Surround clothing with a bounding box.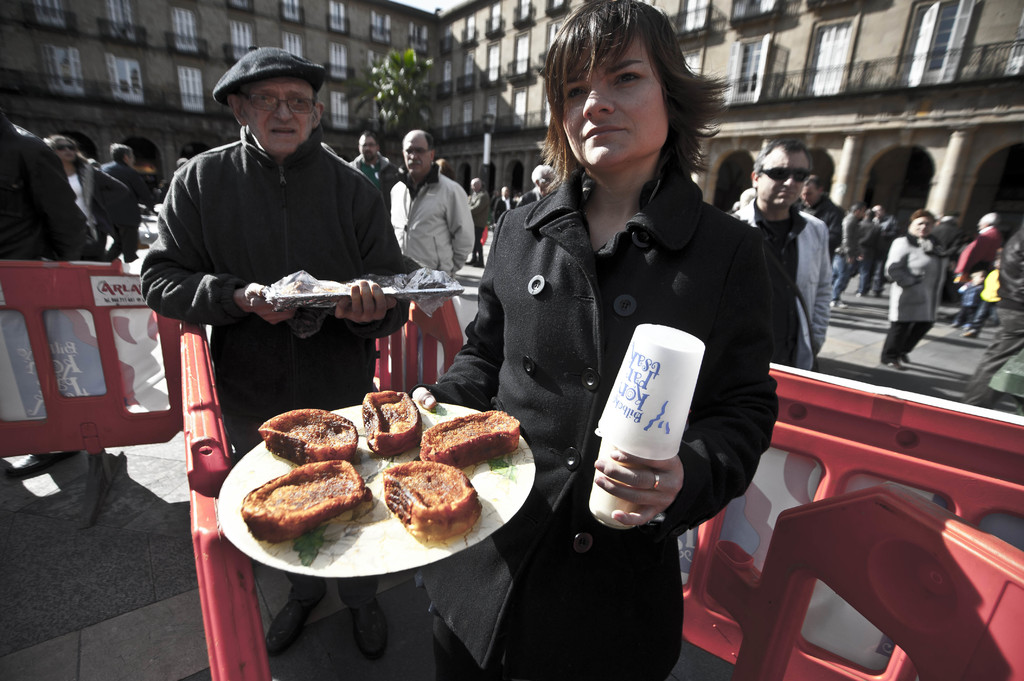
left=965, top=230, right=1023, bottom=392.
